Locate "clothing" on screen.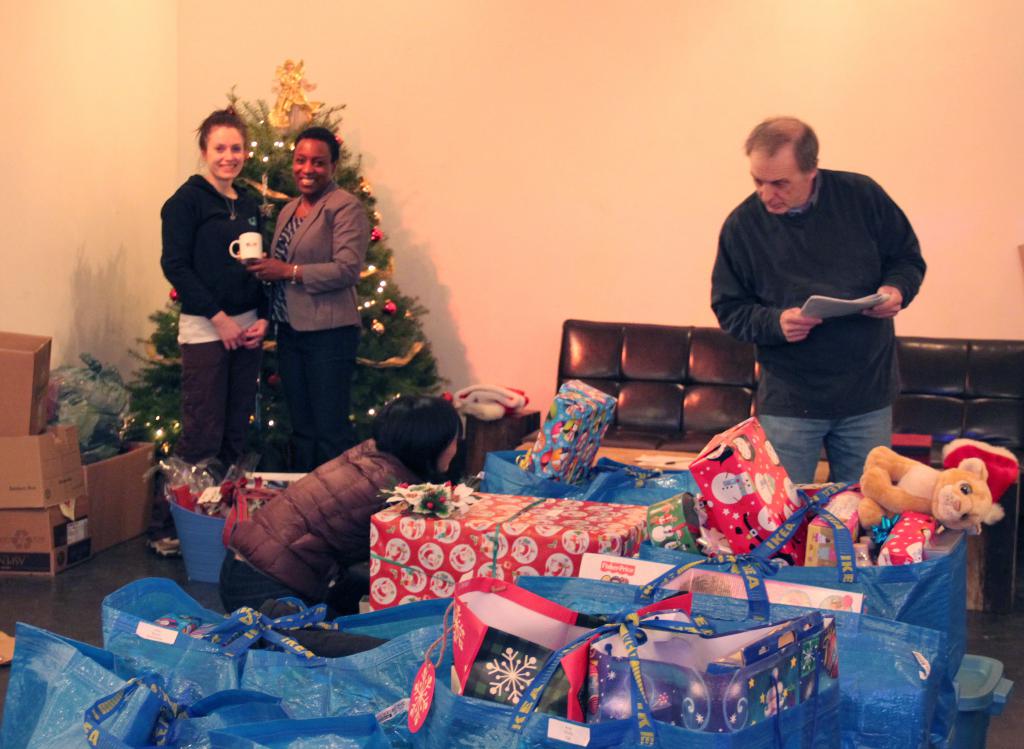
On screen at 712 138 927 481.
